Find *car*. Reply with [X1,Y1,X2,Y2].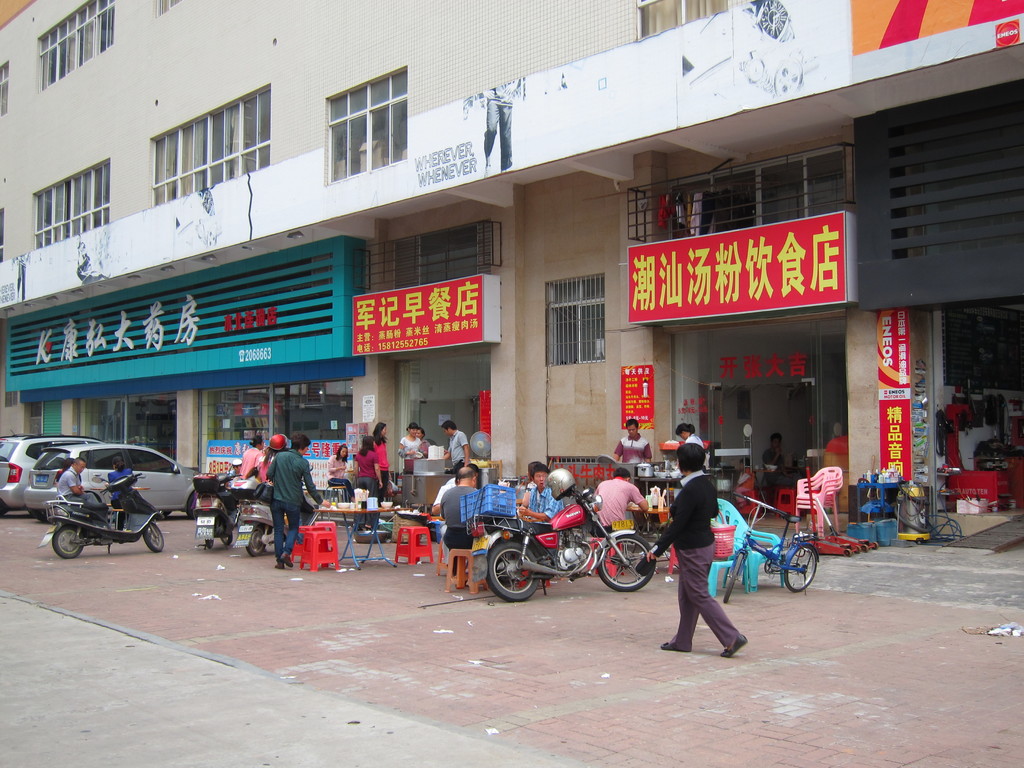
[0,436,92,506].
